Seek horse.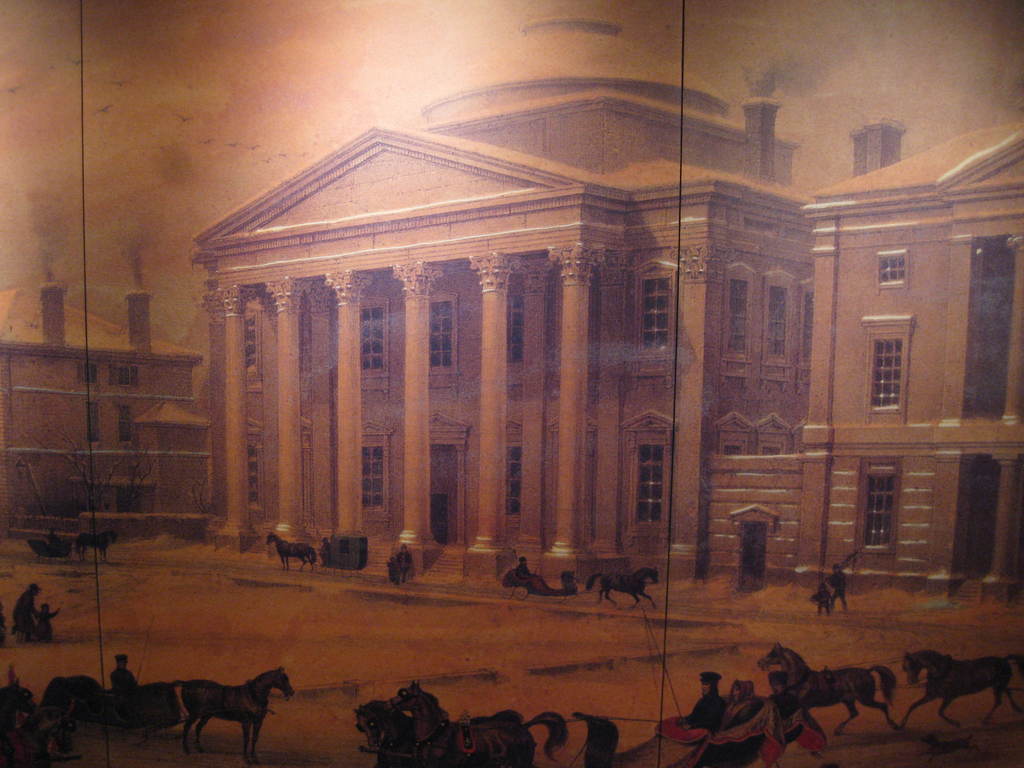
crop(165, 668, 293, 765).
